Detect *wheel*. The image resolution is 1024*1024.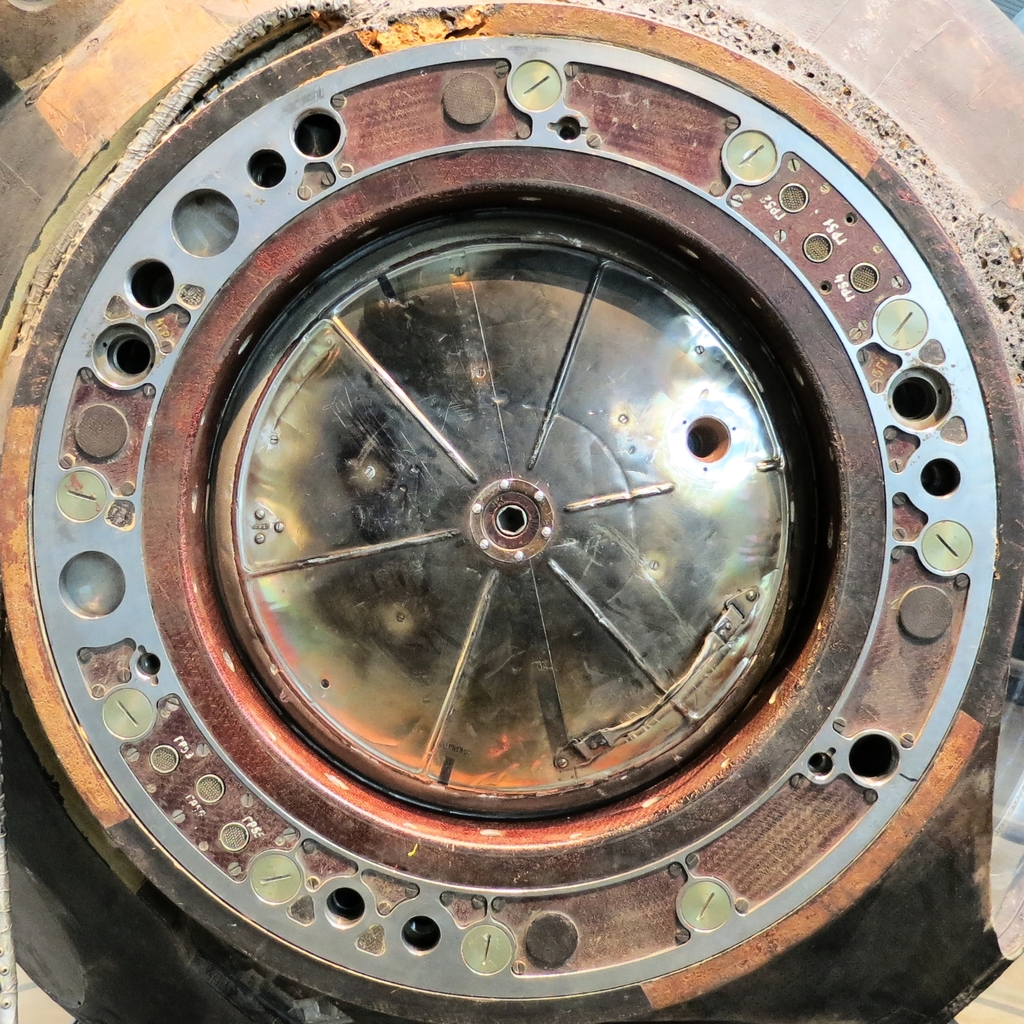
rect(0, 0, 1023, 1023).
